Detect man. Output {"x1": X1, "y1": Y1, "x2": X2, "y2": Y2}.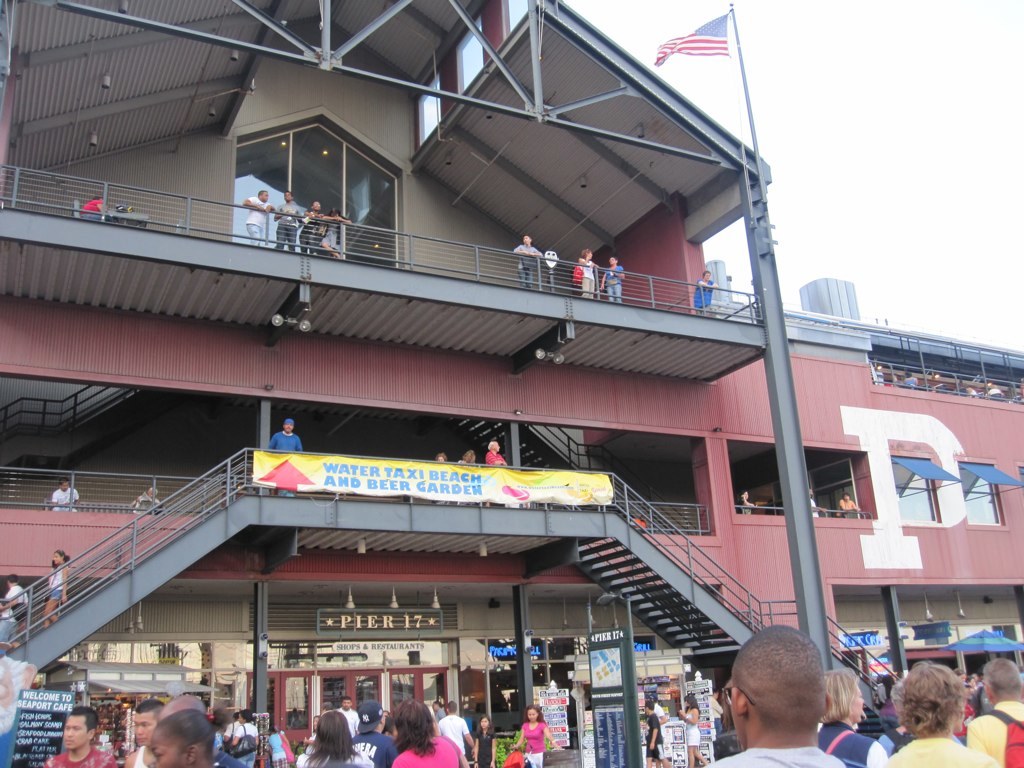
{"x1": 272, "y1": 193, "x2": 300, "y2": 253}.
